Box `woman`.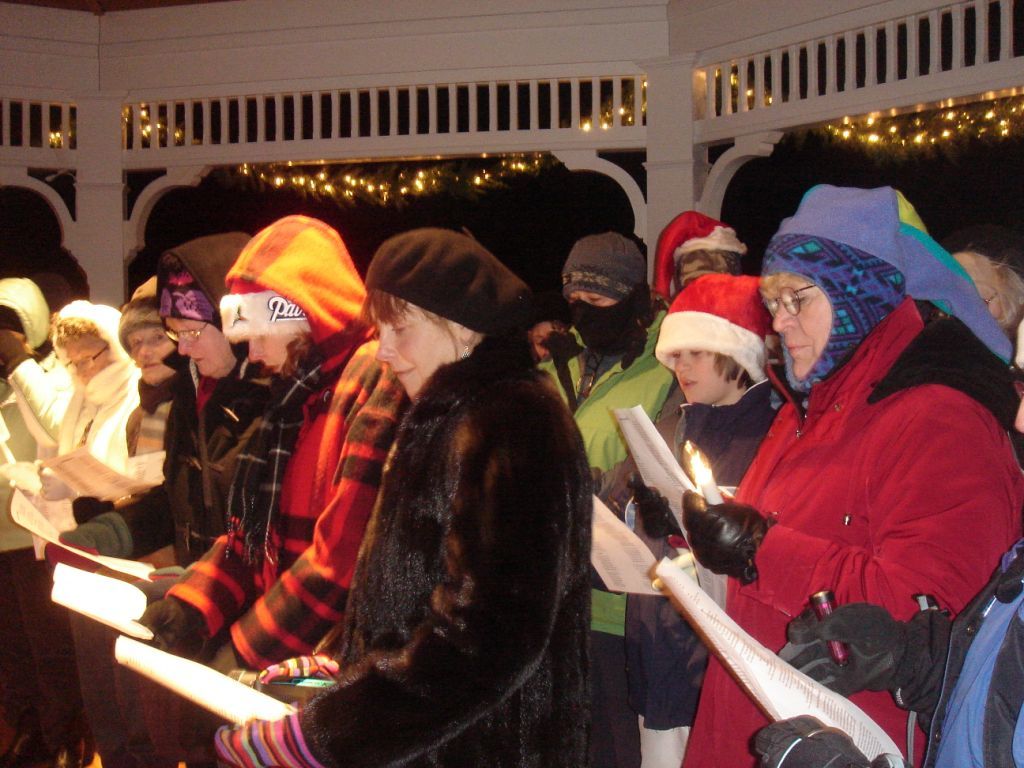
(left=618, top=180, right=1023, bottom=767).
